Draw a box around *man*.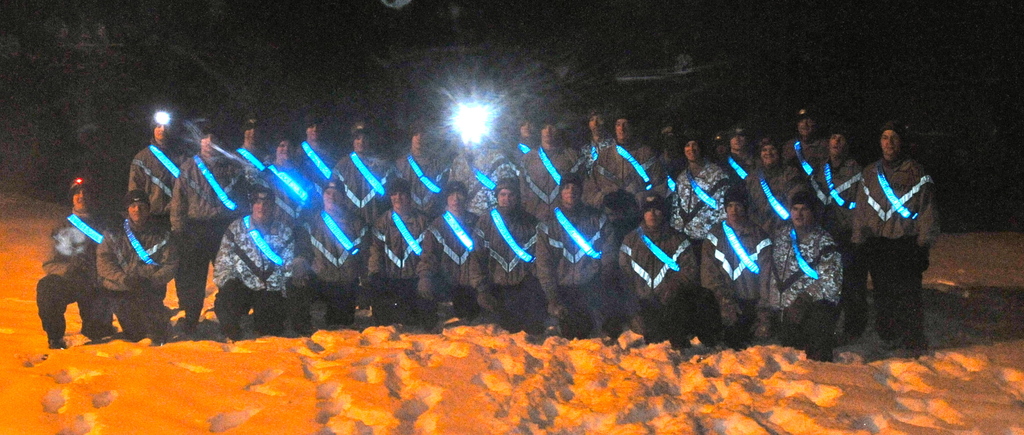
[left=666, top=131, right=728, bottom=240].
